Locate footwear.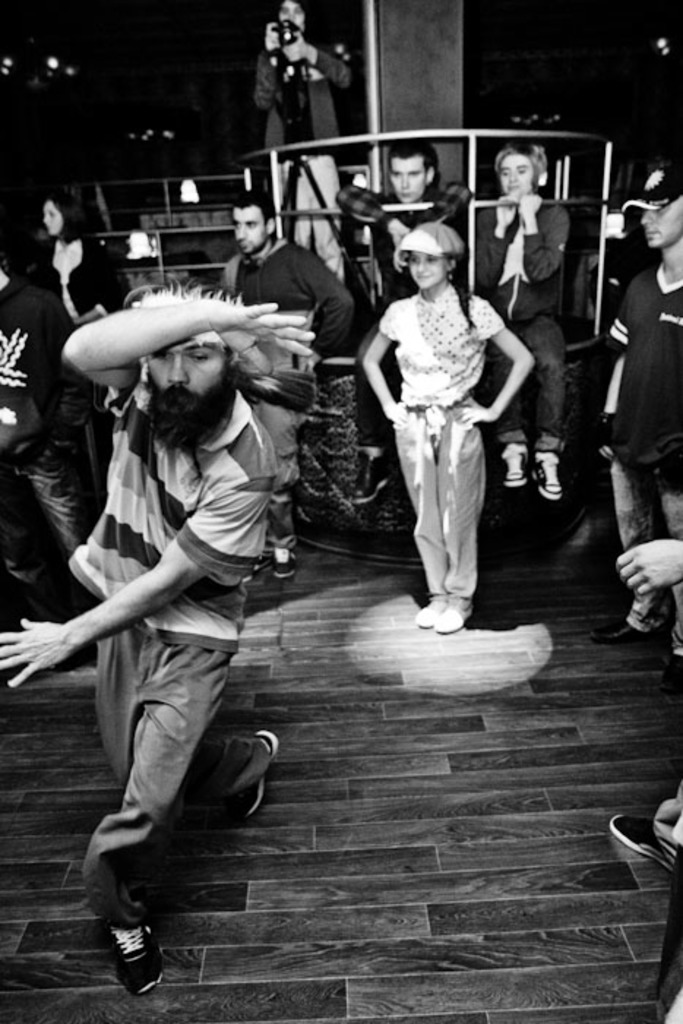
Bounding box: x1=433, y1=600, x2=474, y2=633.
